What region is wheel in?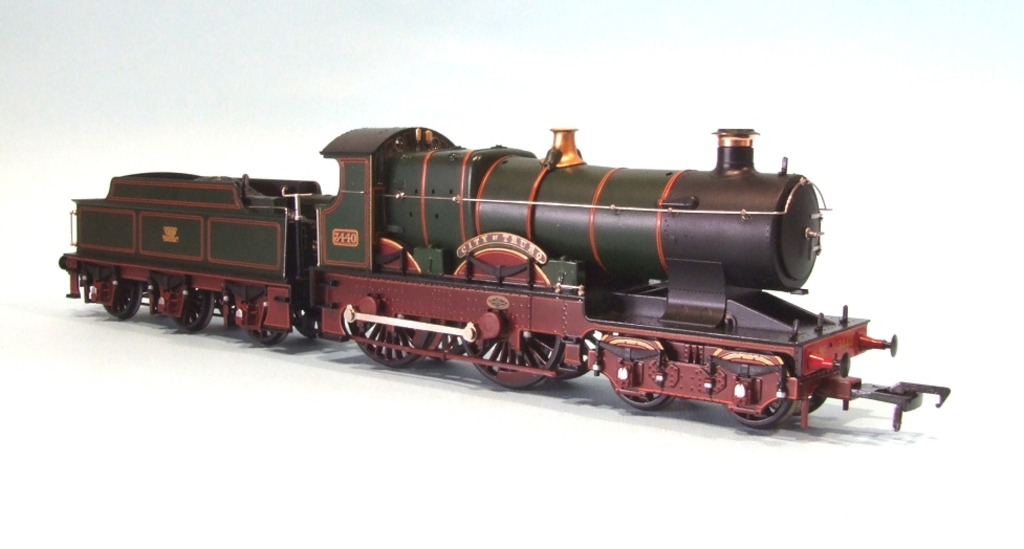
bbox(453, 327, 566, 391).
